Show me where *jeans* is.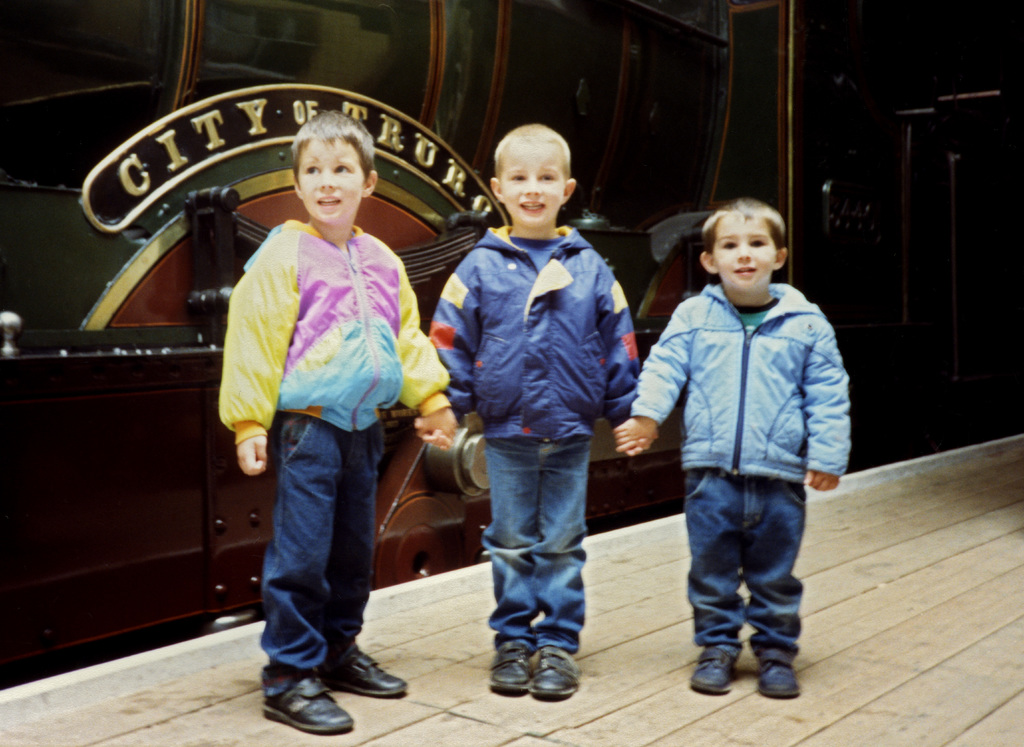
*jeans* is at 484 435 589 654.
